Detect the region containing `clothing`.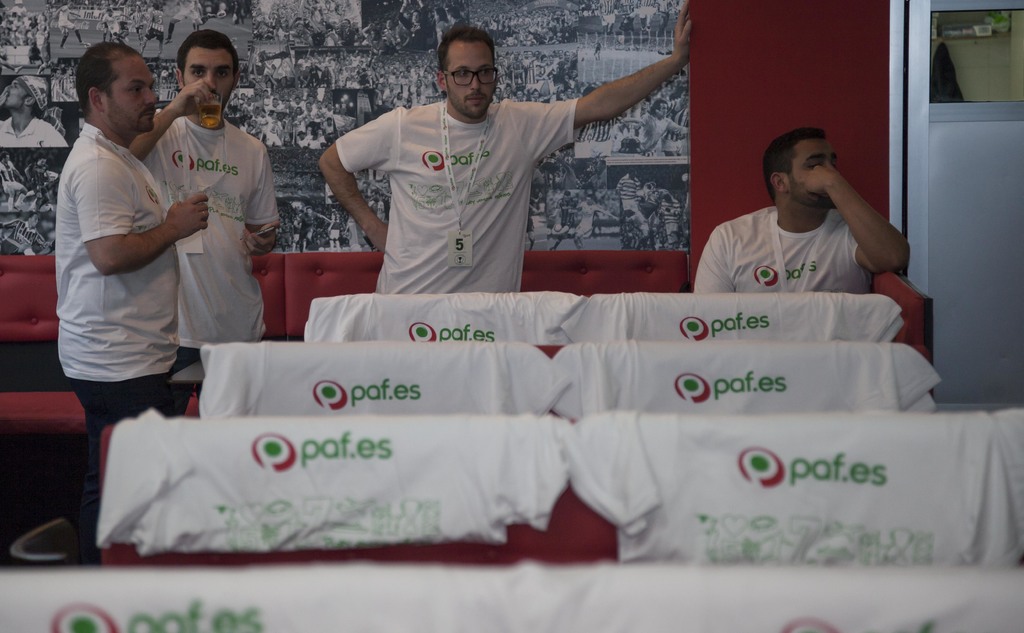
[689, 207, 857, 294].
